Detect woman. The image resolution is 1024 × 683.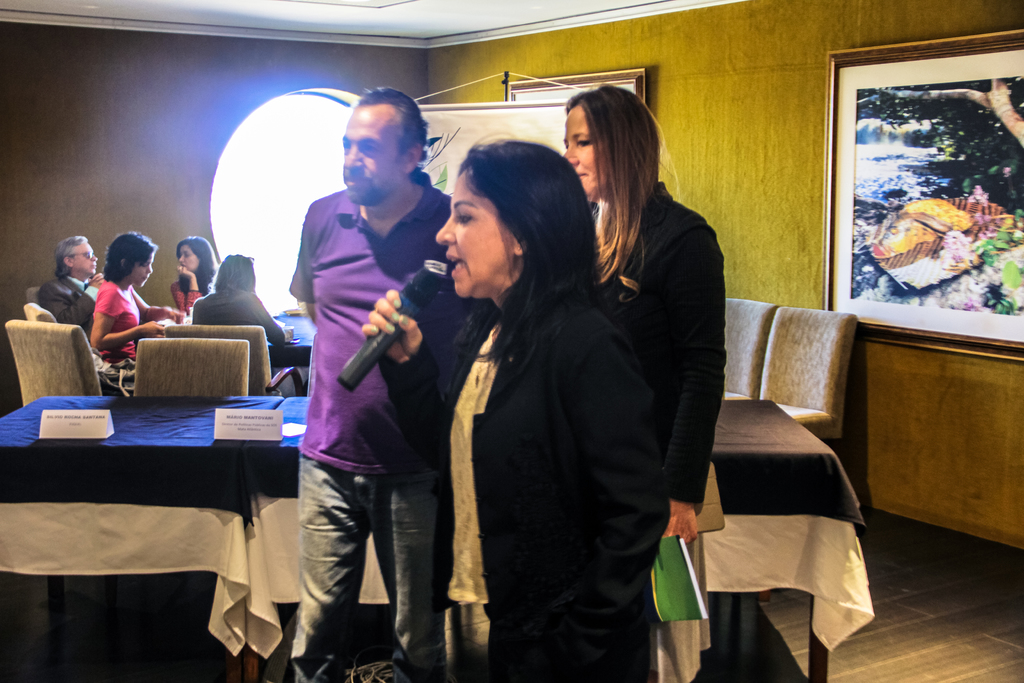
(414,137,645,682).
